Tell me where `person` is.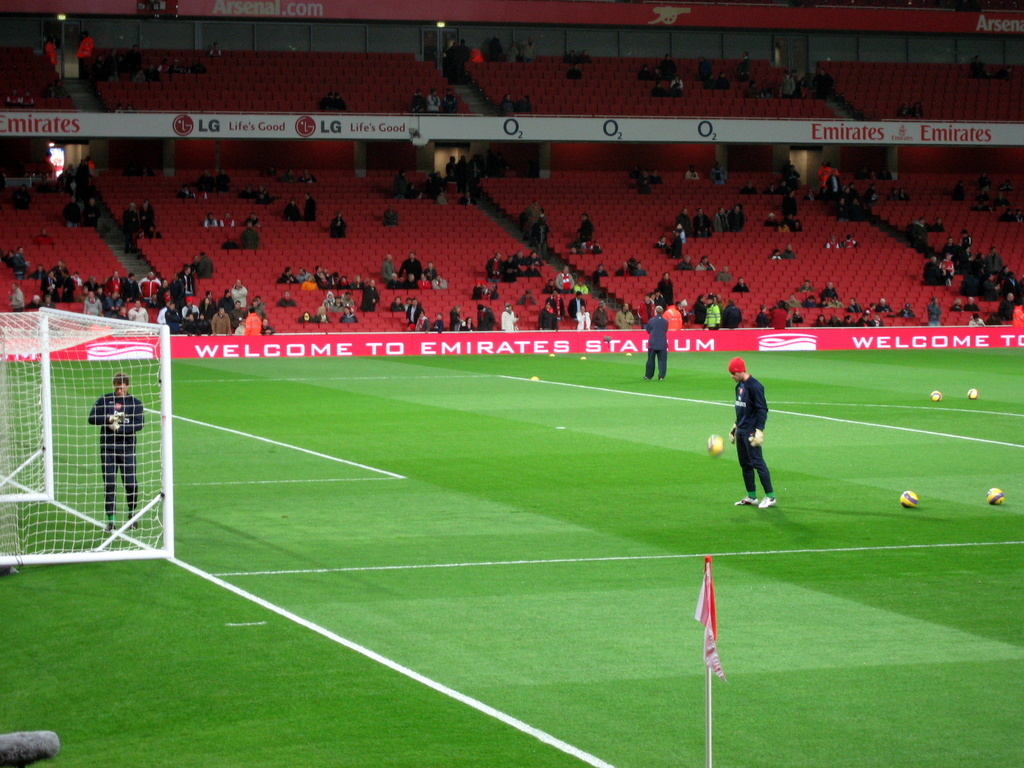
`person` is at x1=476, y1=304, x2=496, y2=330.
